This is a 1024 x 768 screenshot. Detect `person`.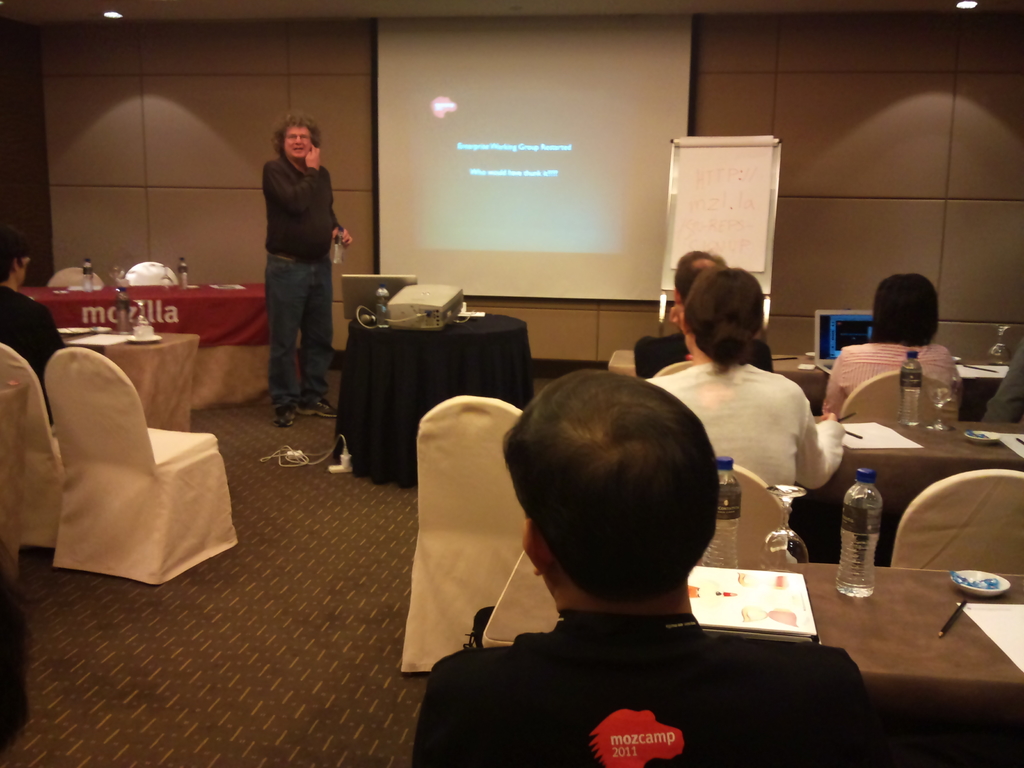
locate(833, 276, 956, 403).
